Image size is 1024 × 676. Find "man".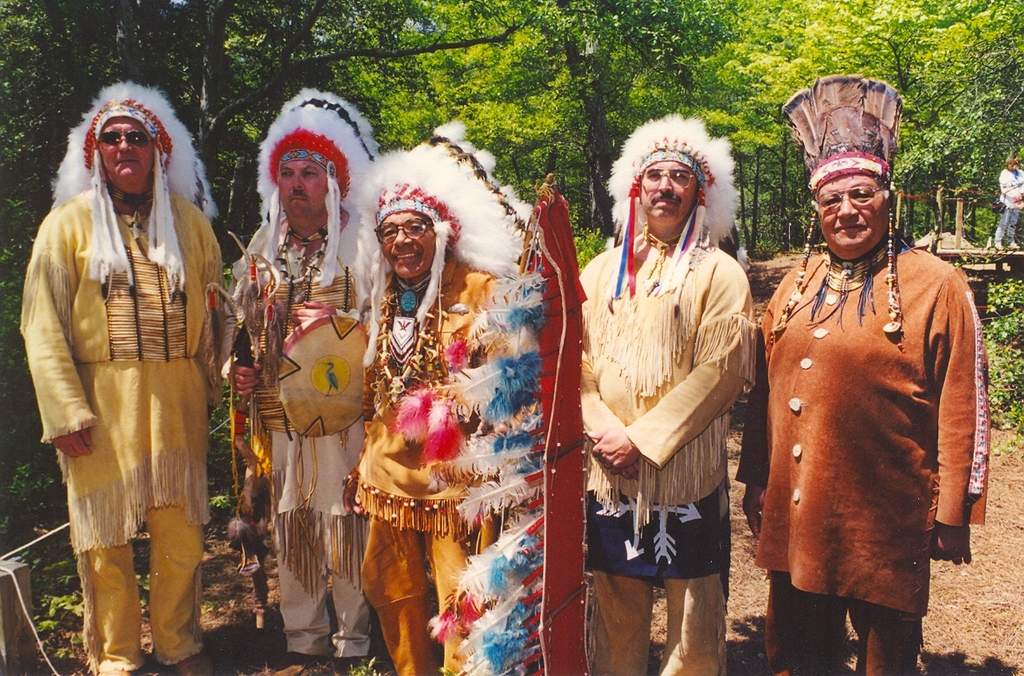
box=[20, 84, 230, 675].
